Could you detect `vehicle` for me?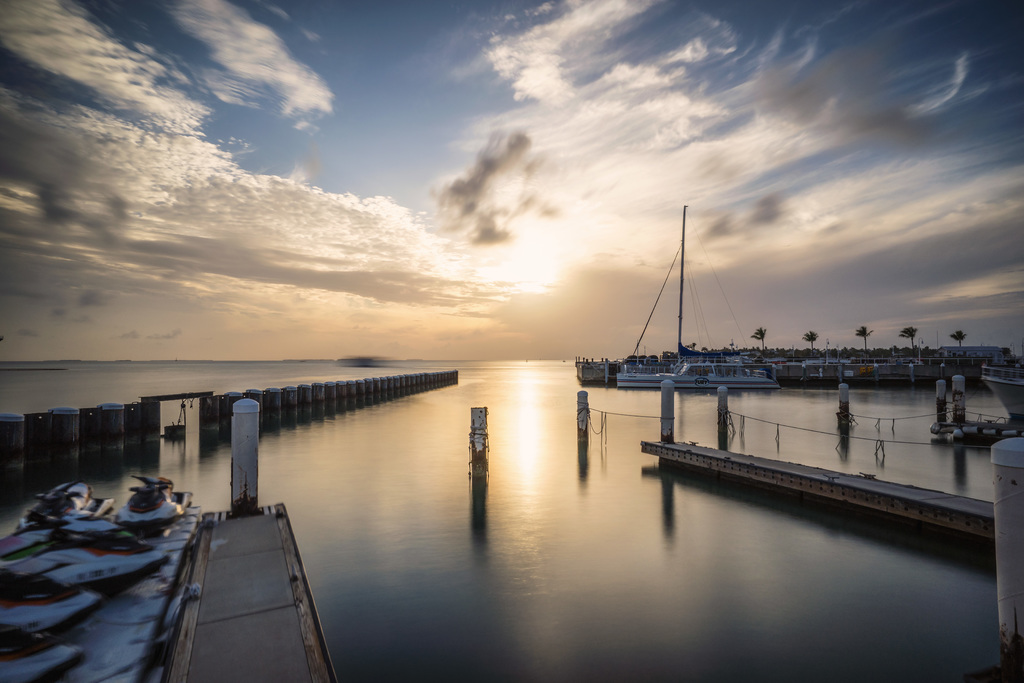
Detection result: crop(980, 360, 1023, 426).
